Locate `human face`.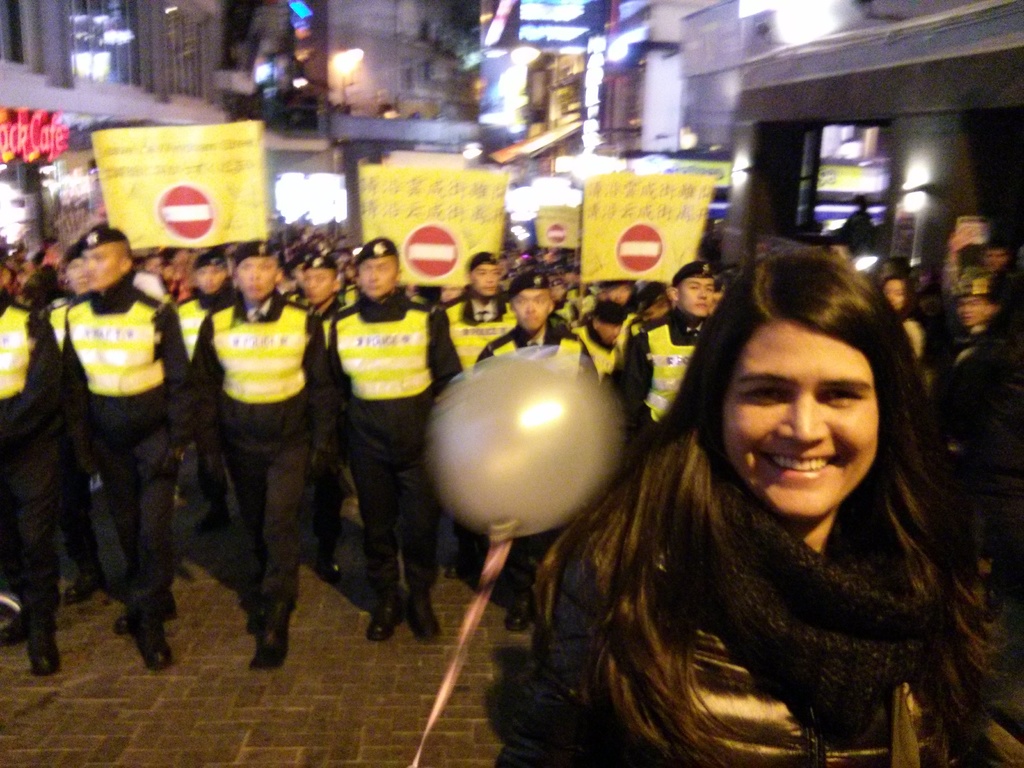
Bounding box: [678,281,716,314].
